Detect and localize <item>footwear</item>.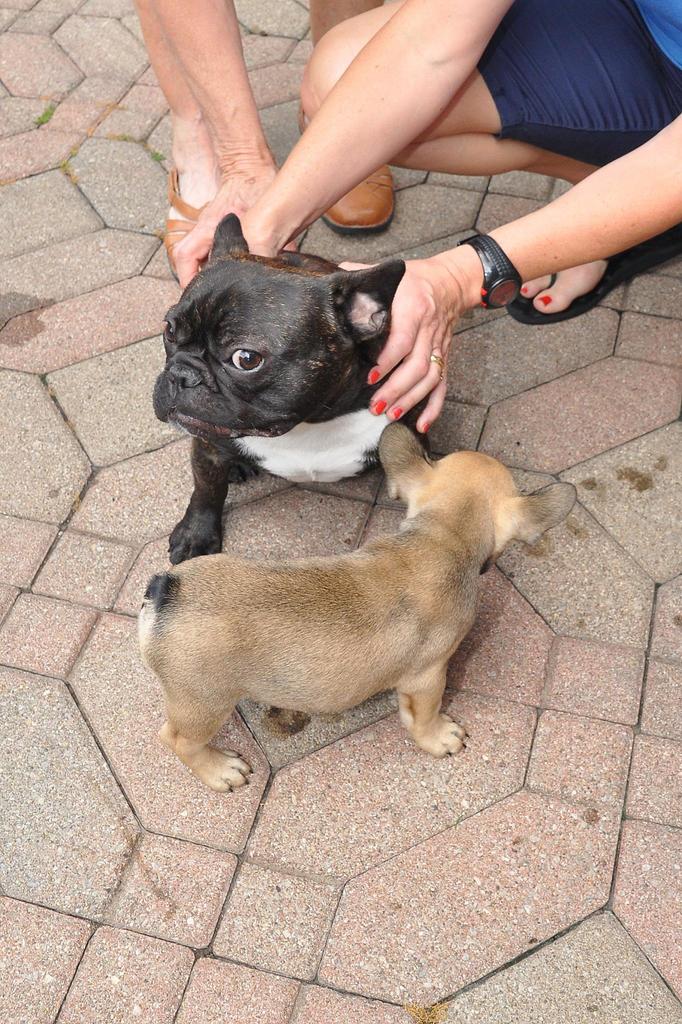
Localized at left=157, top=168, right=216, bottom=291.
